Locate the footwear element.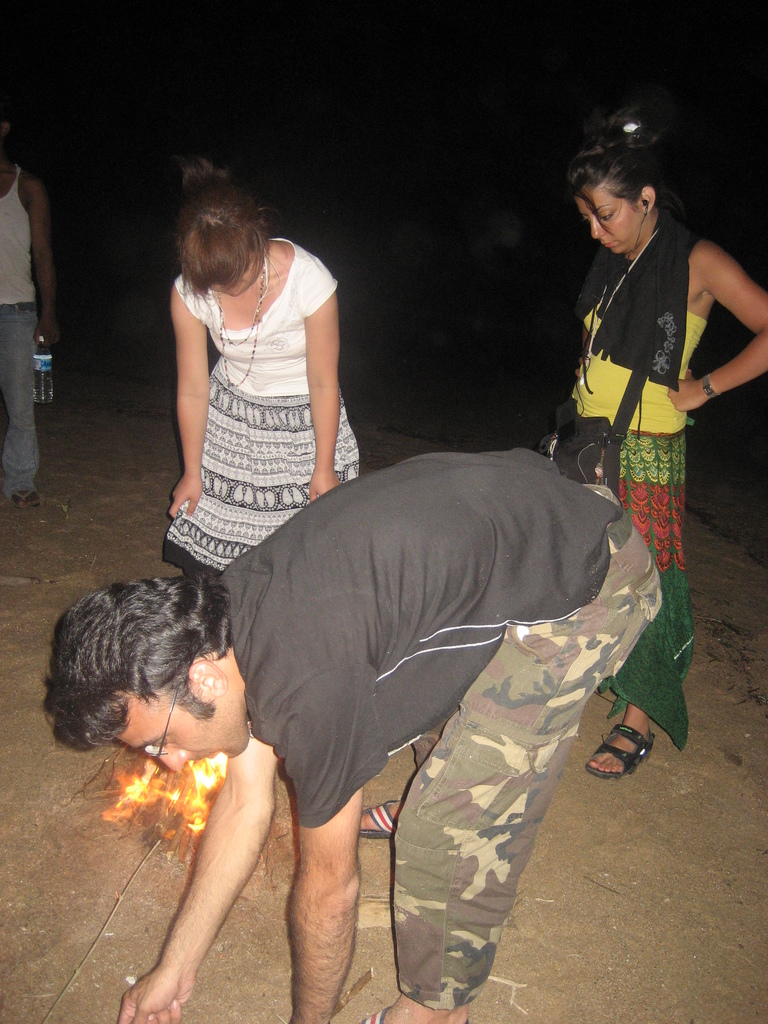
Element bbox: select_region(584, 725, 652, 776).
